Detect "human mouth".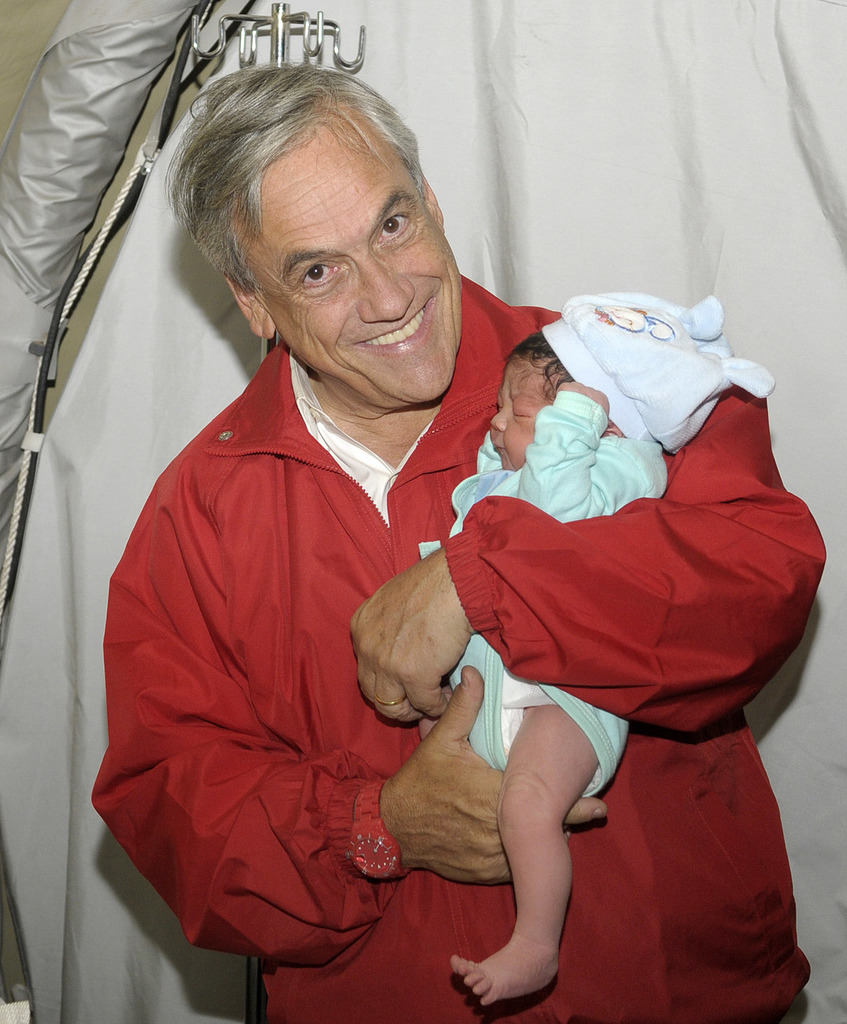
Detected at <region>487, 442, 505, 461</region>.
